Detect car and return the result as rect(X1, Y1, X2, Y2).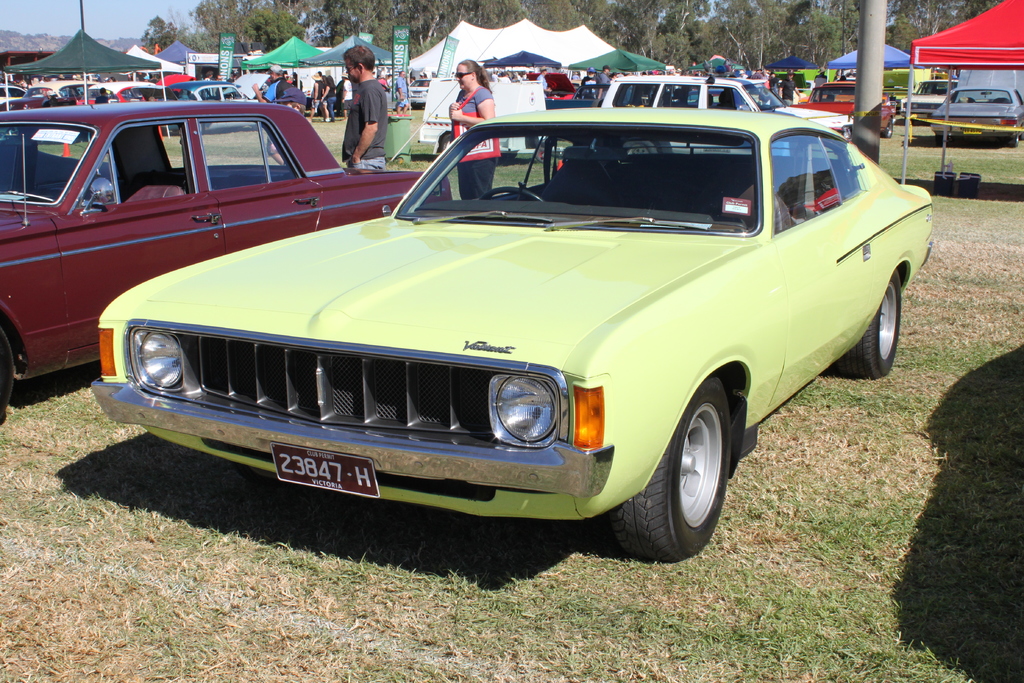
rect(803, 83, 894, 134).
